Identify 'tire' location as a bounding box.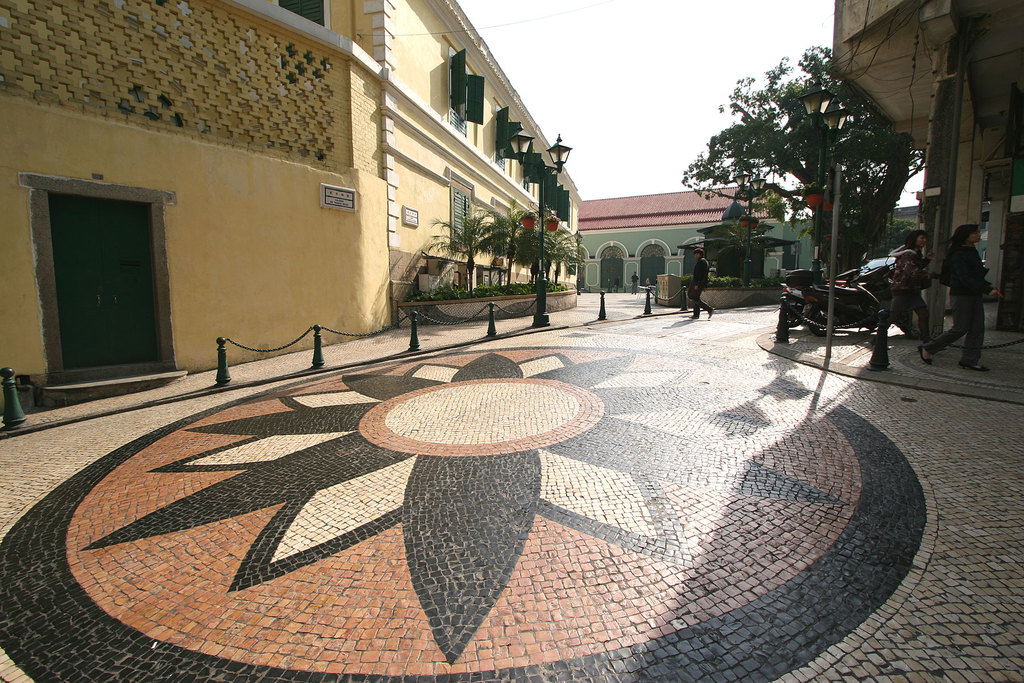
region(815, 311, 829, 331).
